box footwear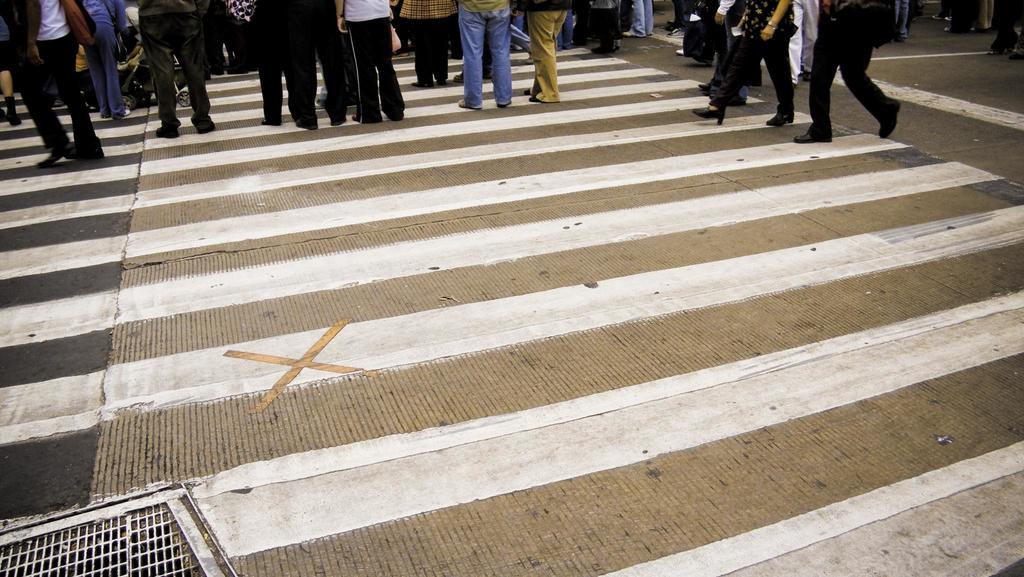
(x1=674, y1=46, x2=685, y2=57)
